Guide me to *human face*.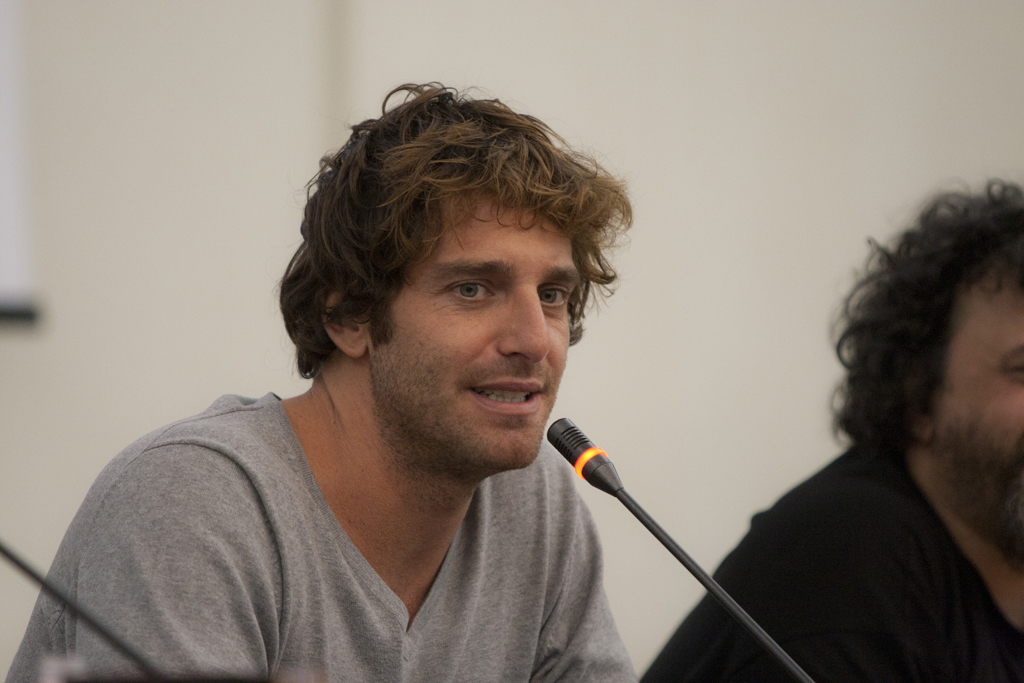
Guidance: <box>368,203,587,469</box>.
